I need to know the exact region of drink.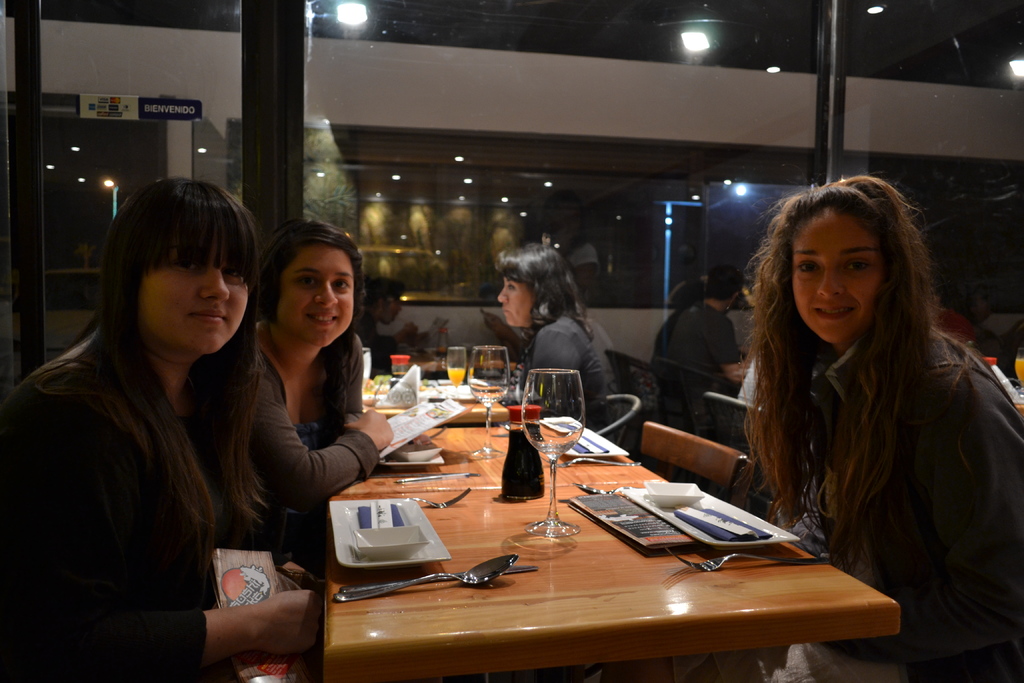
Region: x1=448, y1=365, x2=464, y2=387.
